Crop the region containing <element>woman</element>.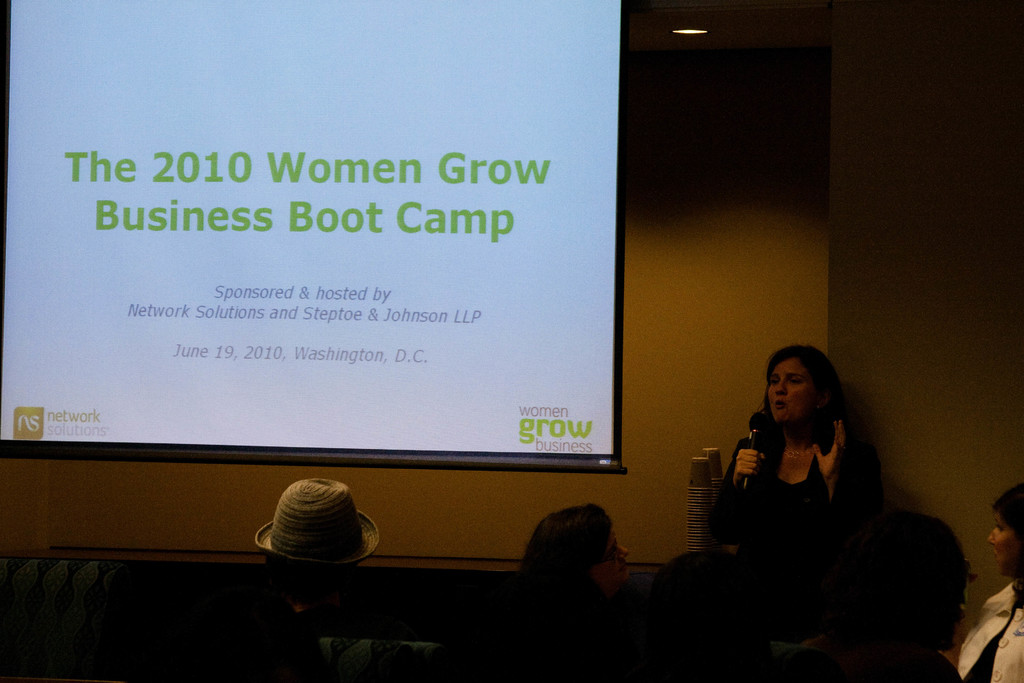
Crop region: BBox(712, 344, 881, 682).
